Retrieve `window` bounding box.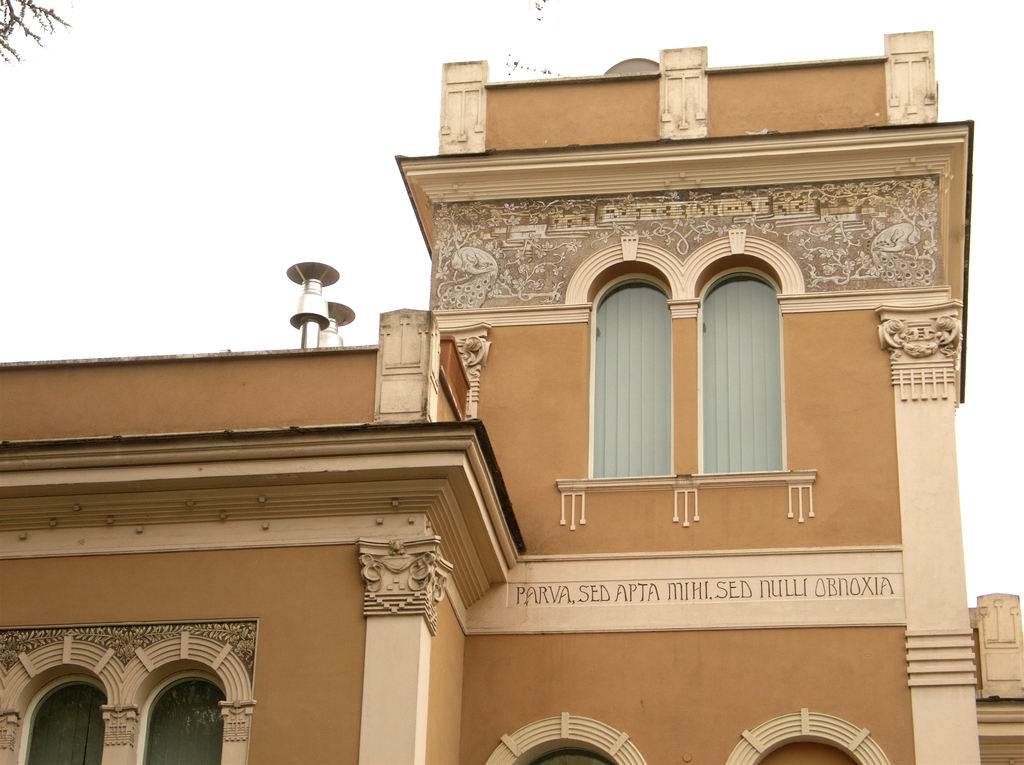
Bounding box: BBox(140, 682, 224, 764).
